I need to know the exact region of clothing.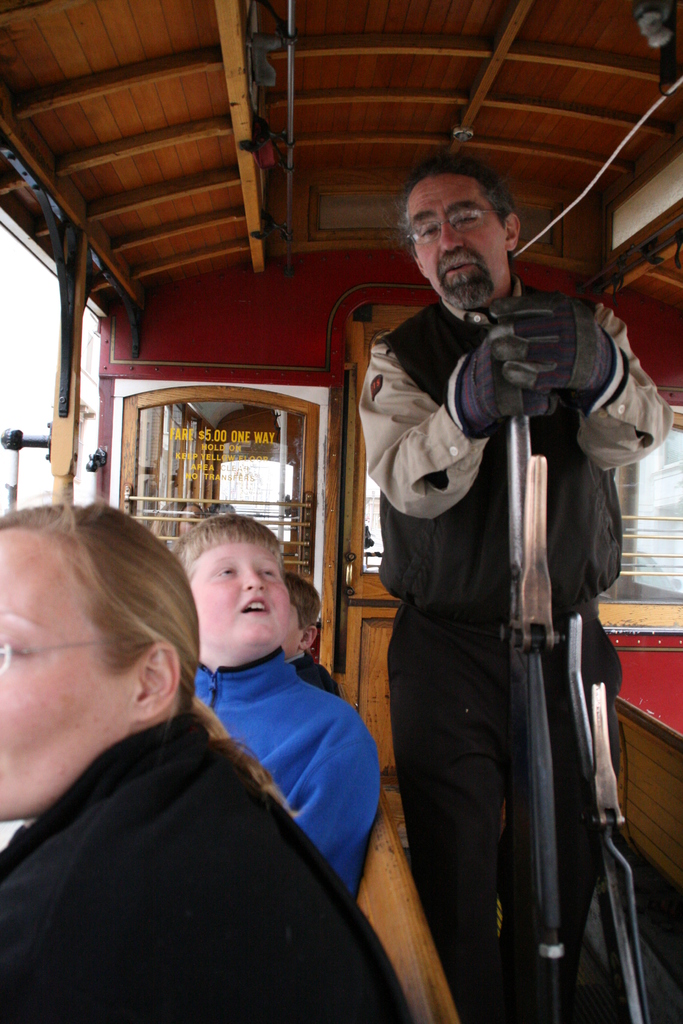
Region: 286:655:344:700.
